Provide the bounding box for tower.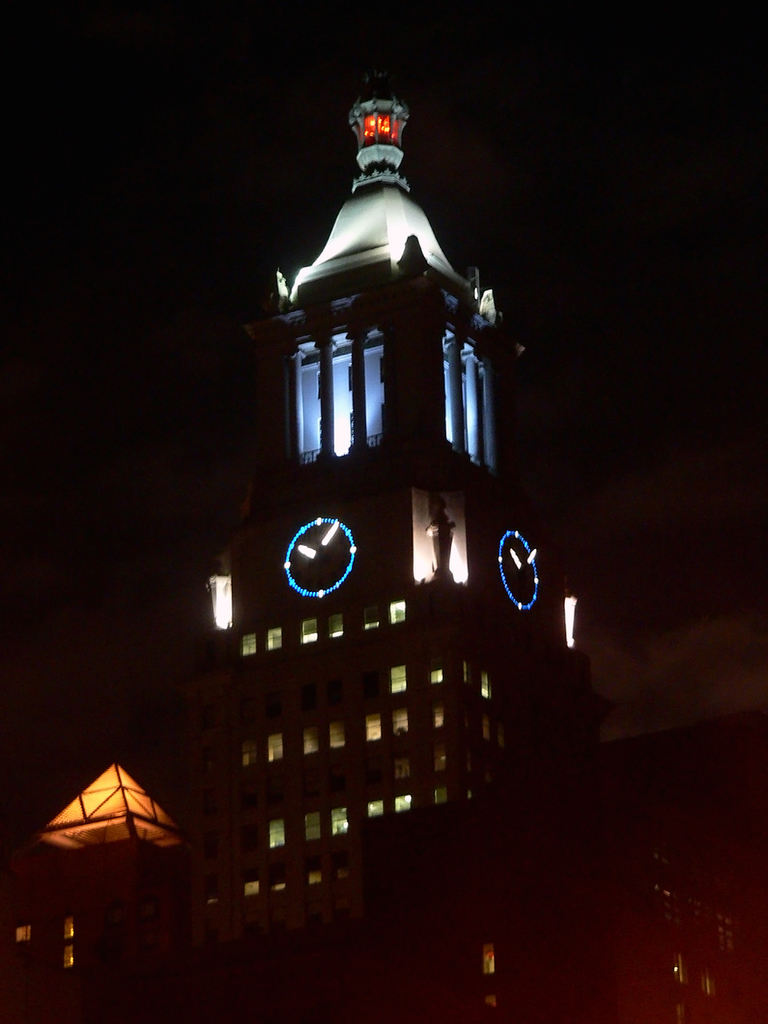
[left=146, top=0, right=646, bottom=983].
